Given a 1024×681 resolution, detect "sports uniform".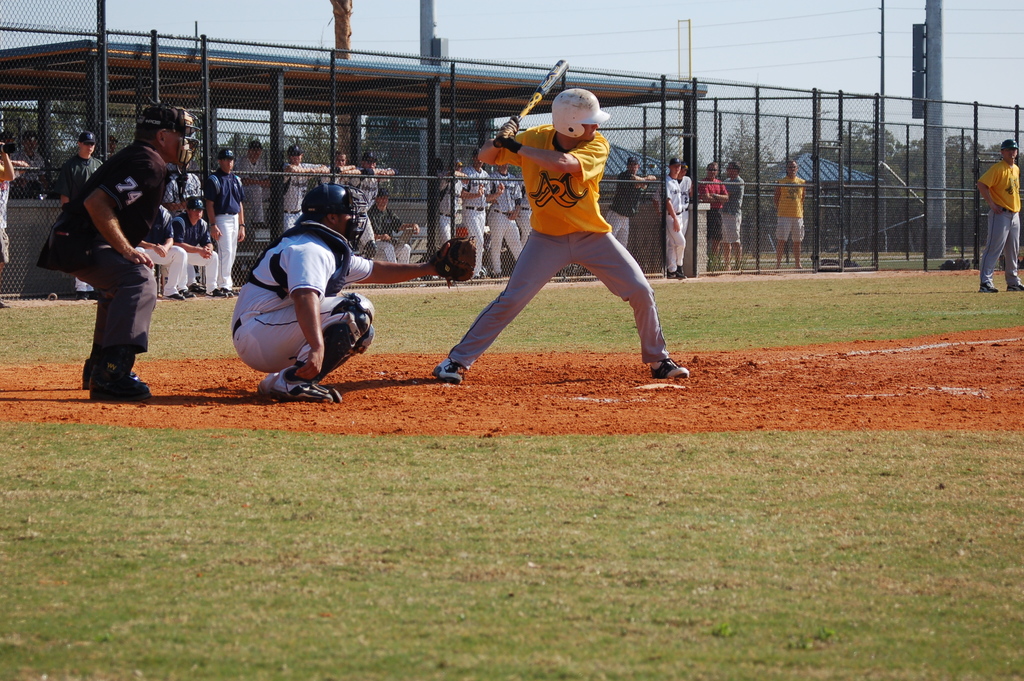
<region>609, 157, 650, 245</region>.
